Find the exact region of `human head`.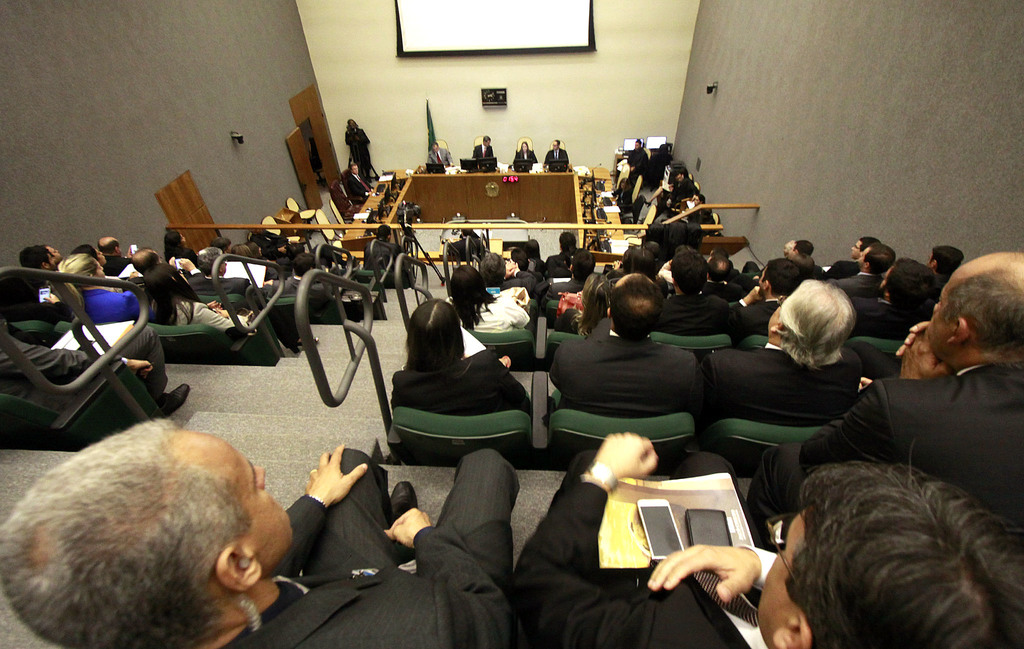
Exact region: 617/177/628/188.
